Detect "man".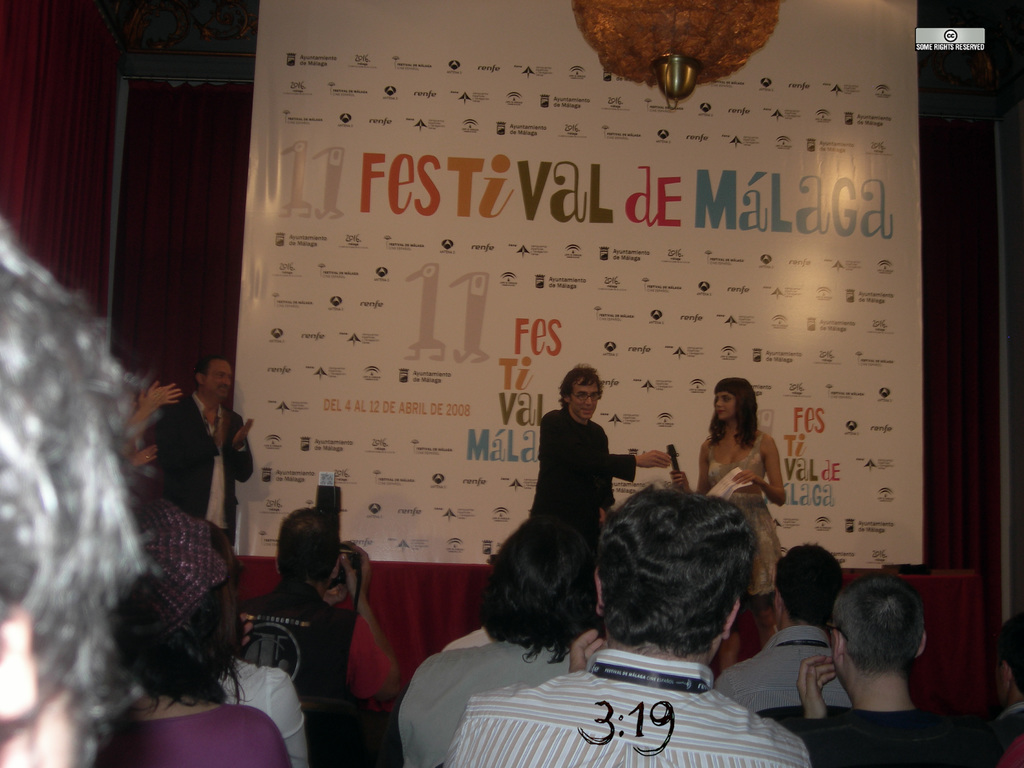
Detected at [144,352,251,553].
